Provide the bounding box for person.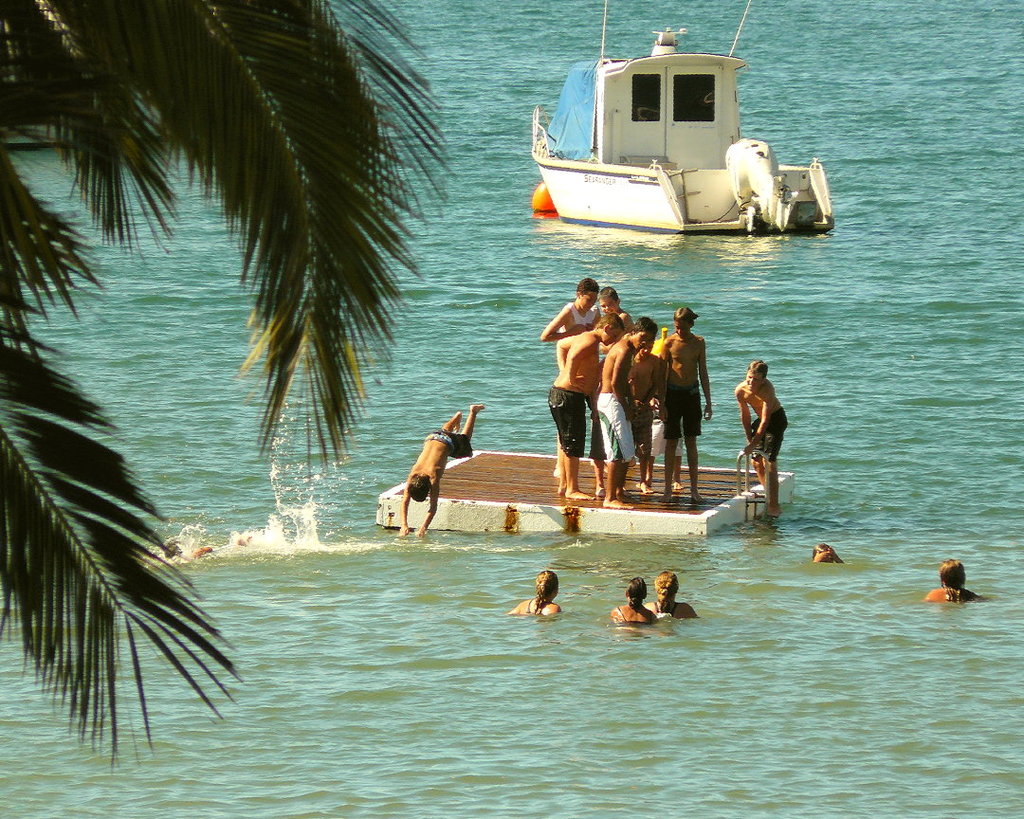
box=[553, 319, 607, 502].
